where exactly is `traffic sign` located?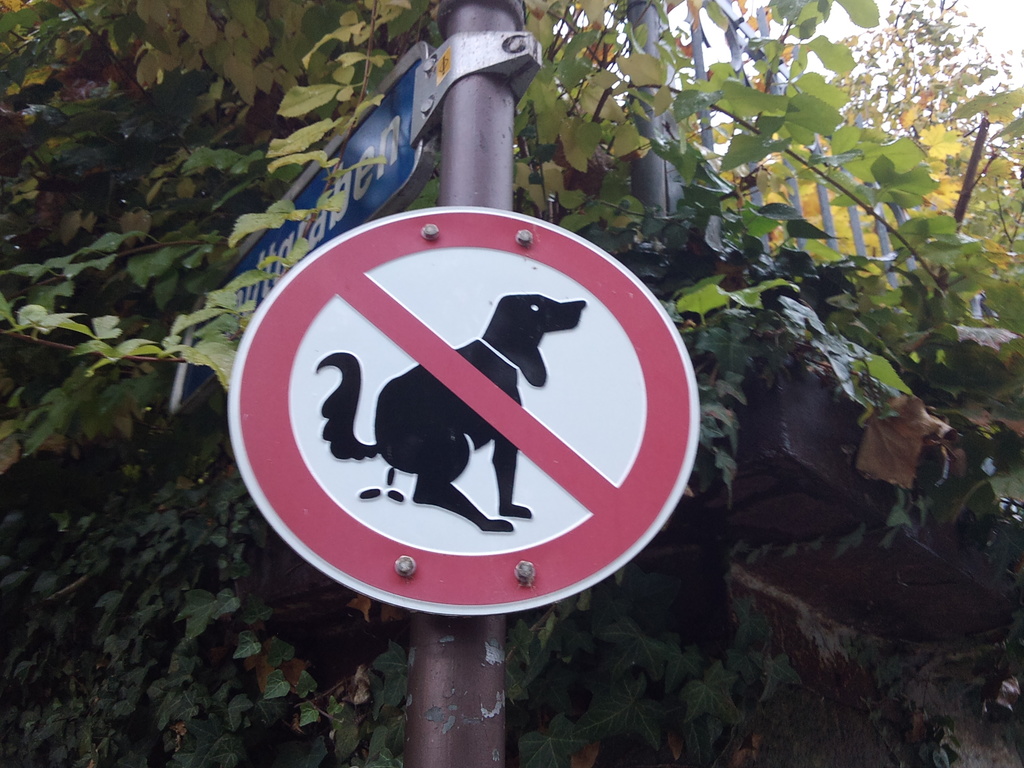
Its bounding box is bbox=(234, 206, 708, 623).
